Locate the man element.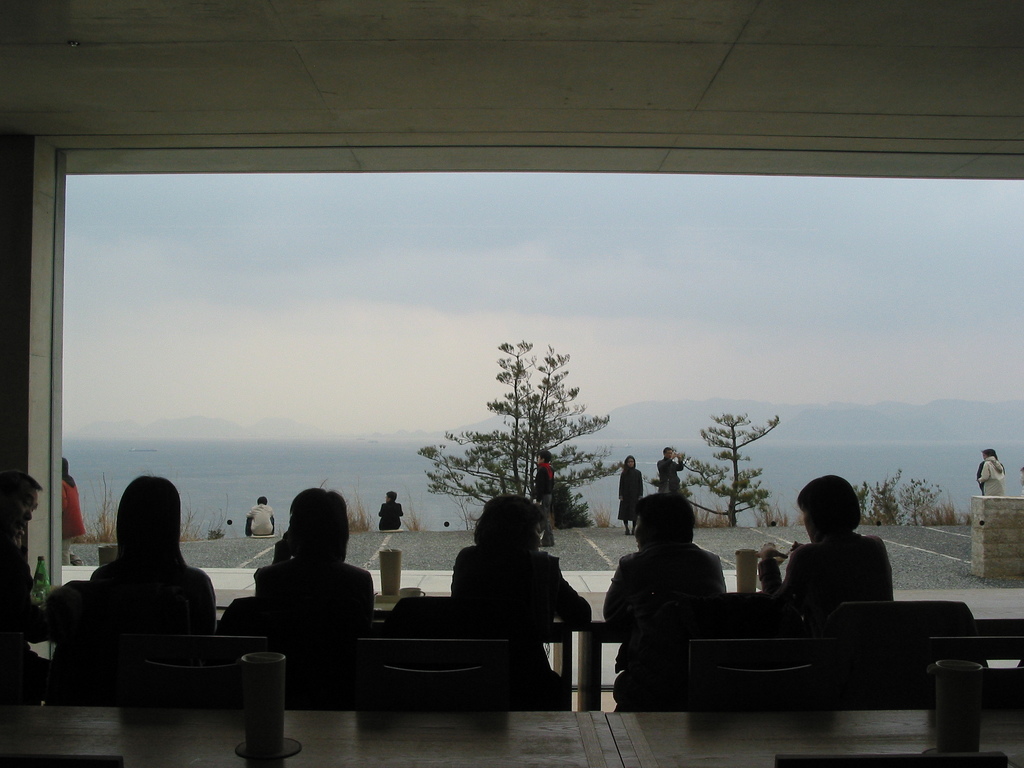
Element bbox: box(657, 447, 683, 491).
